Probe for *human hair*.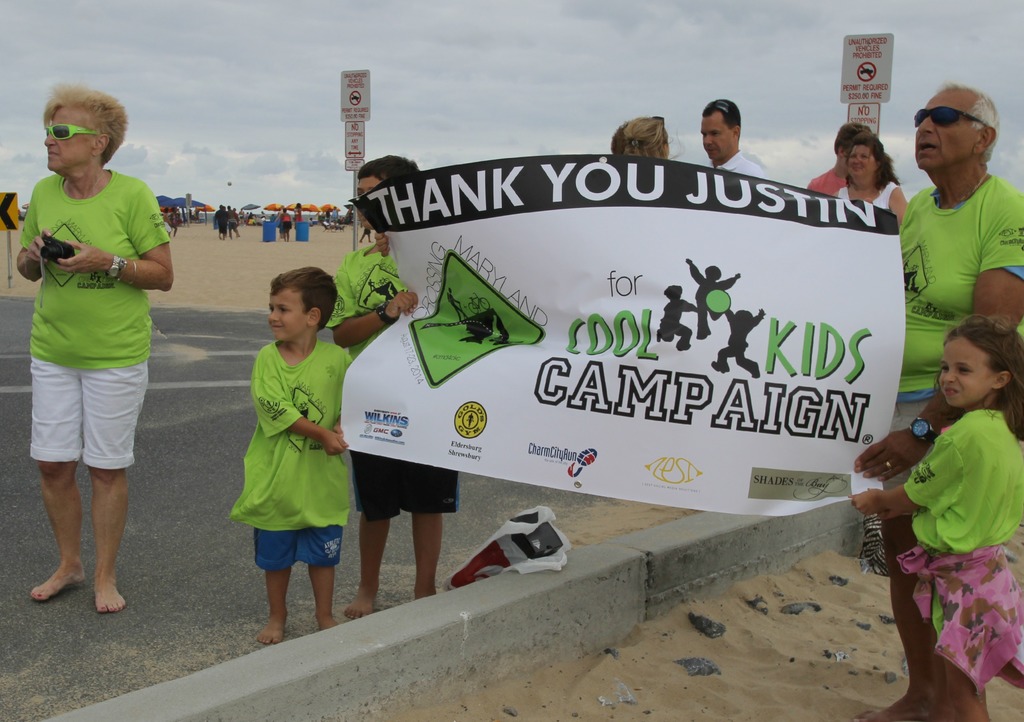
Probe result: Rect(707, 99, 740, 133).
